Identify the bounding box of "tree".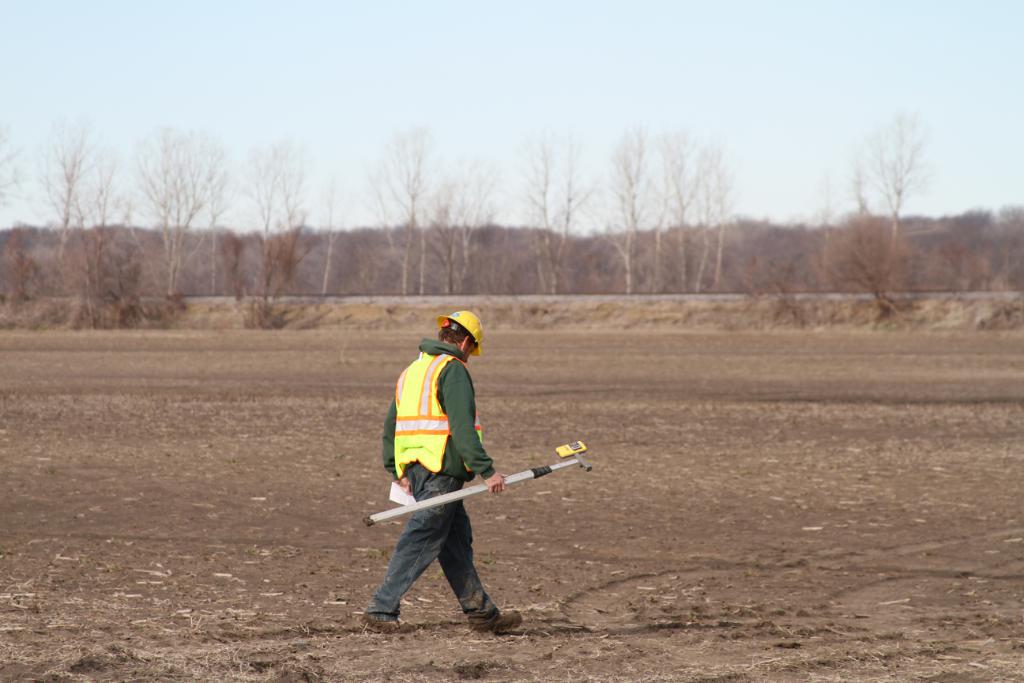
l=595, t=123, r=652, b=296.
